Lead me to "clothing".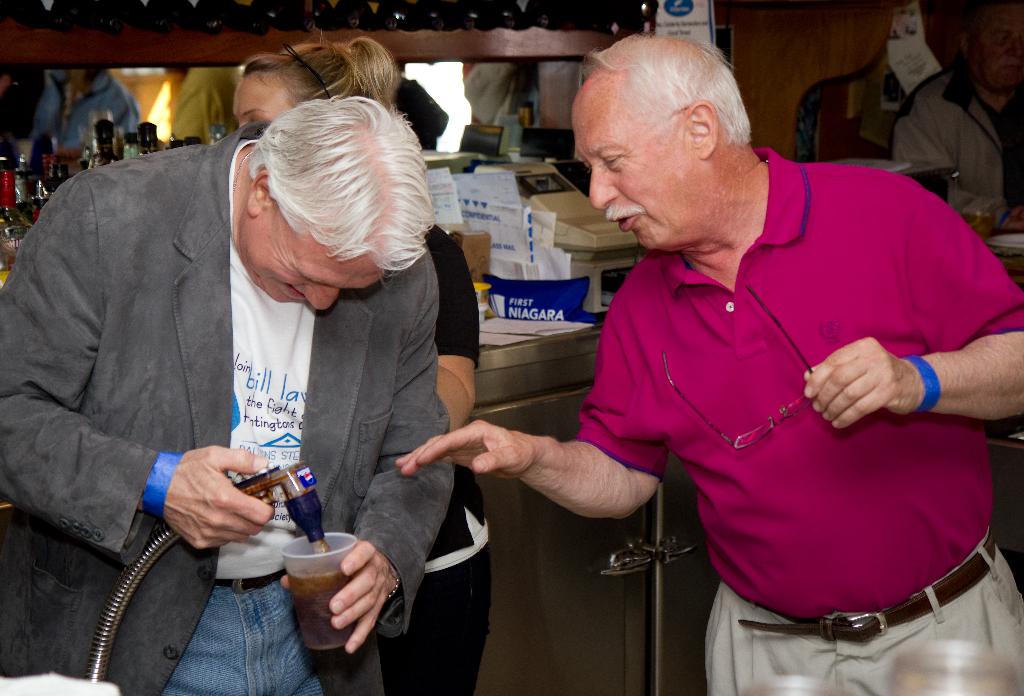
Lead to [left=890, top=65, right=1023, bottom=241].
